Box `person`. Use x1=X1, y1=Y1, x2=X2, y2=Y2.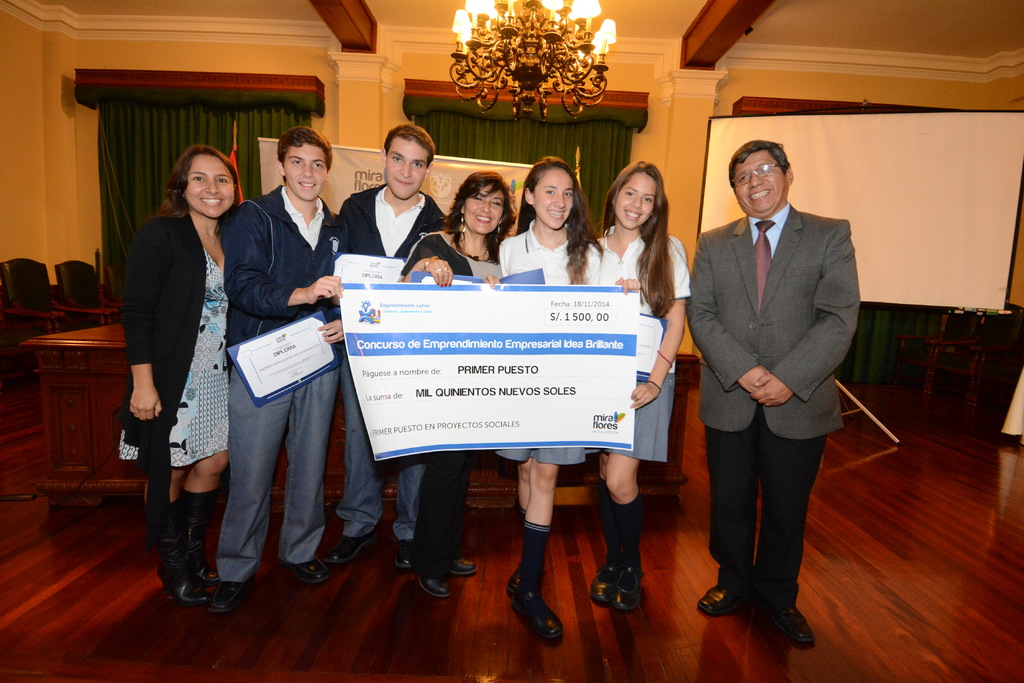
x1=332, y1=124, x2=448, y2=567.
